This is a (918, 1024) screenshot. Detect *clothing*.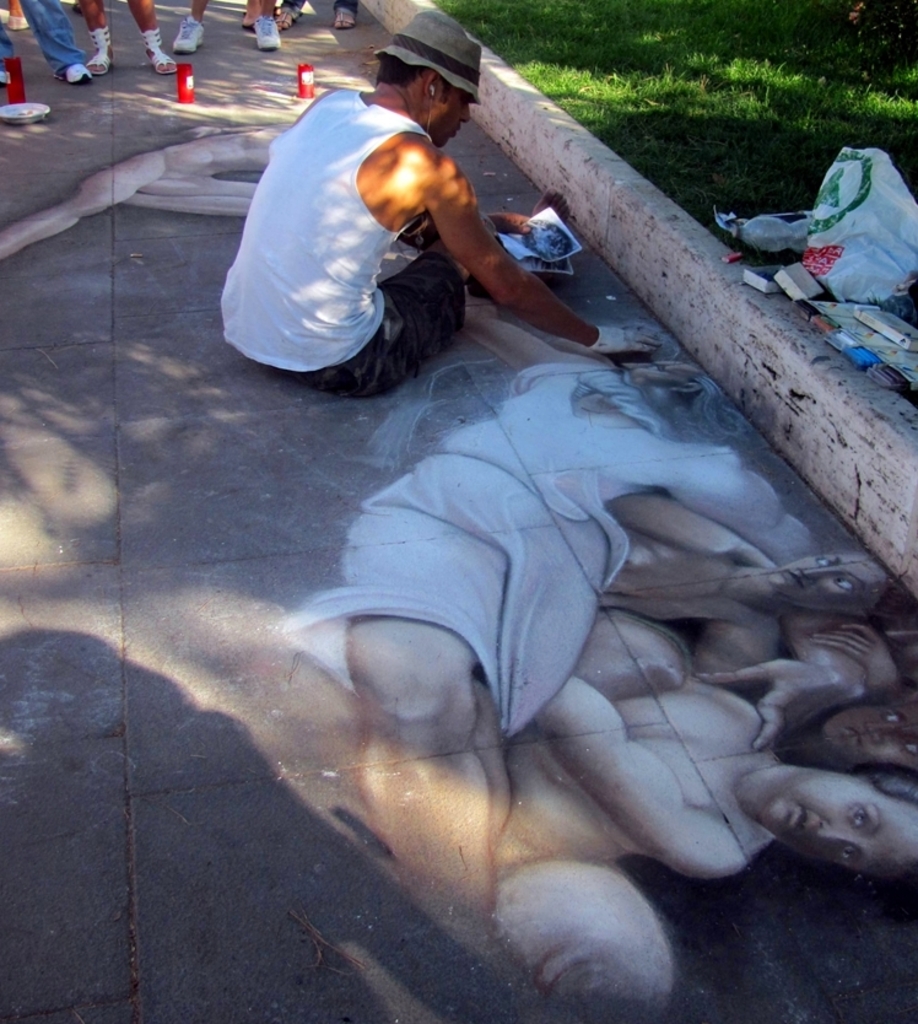
x1=285, y1=1, x2=360, y2=12.
